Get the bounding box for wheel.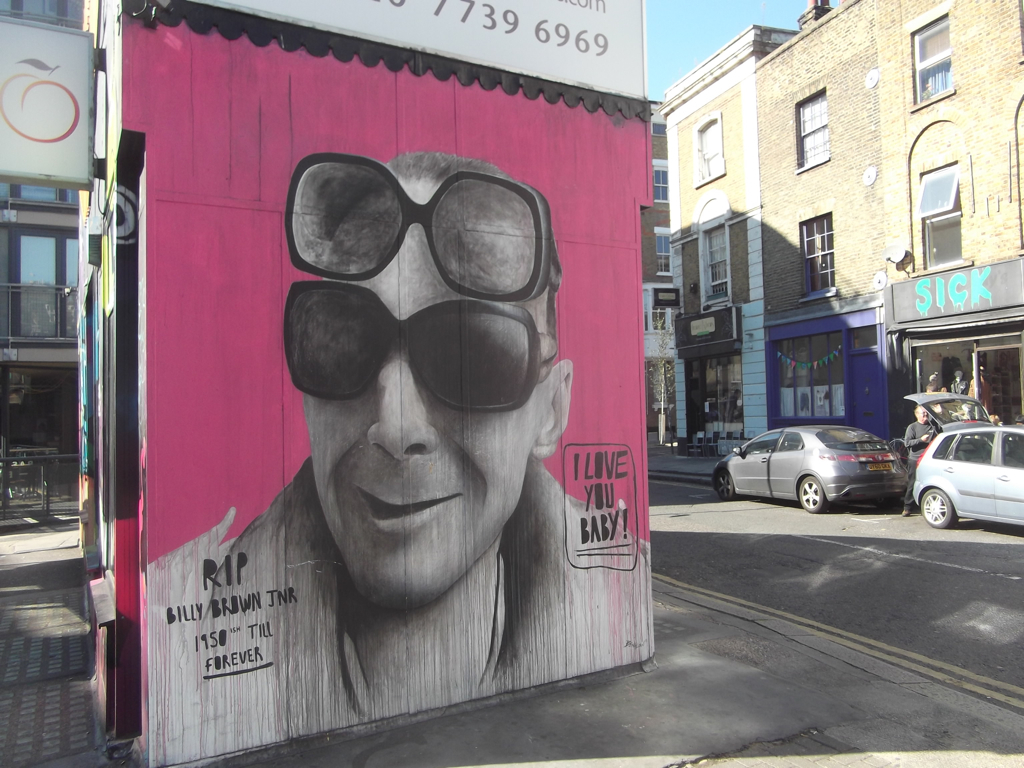
region(796, 470, 831, 505).
